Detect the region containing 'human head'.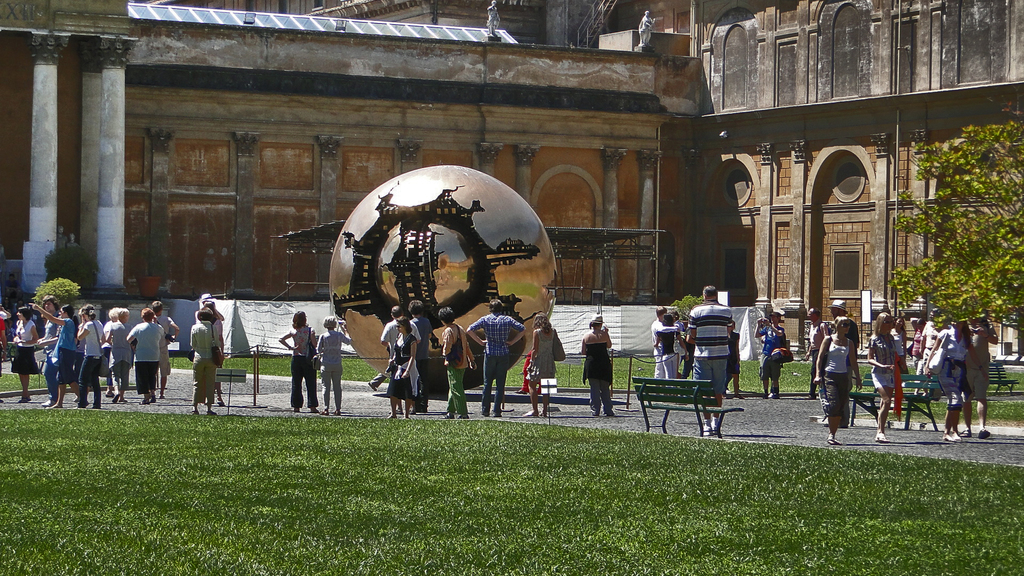
bbox(150, 301, 162, 315).
